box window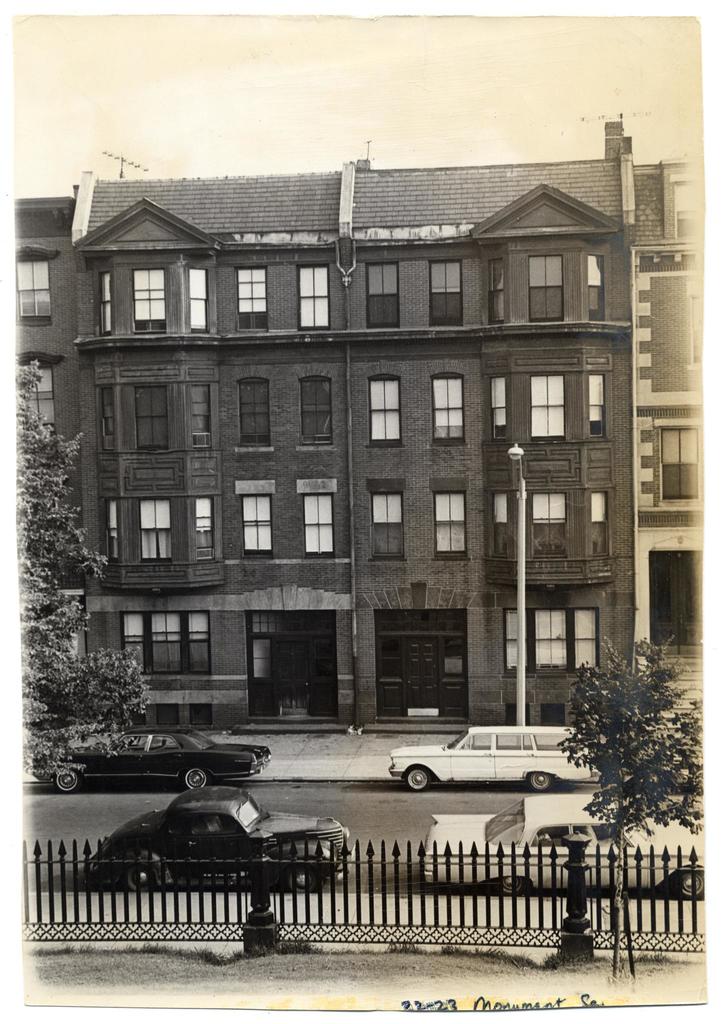
x1=19 y1=240 x2=59 y2=324
